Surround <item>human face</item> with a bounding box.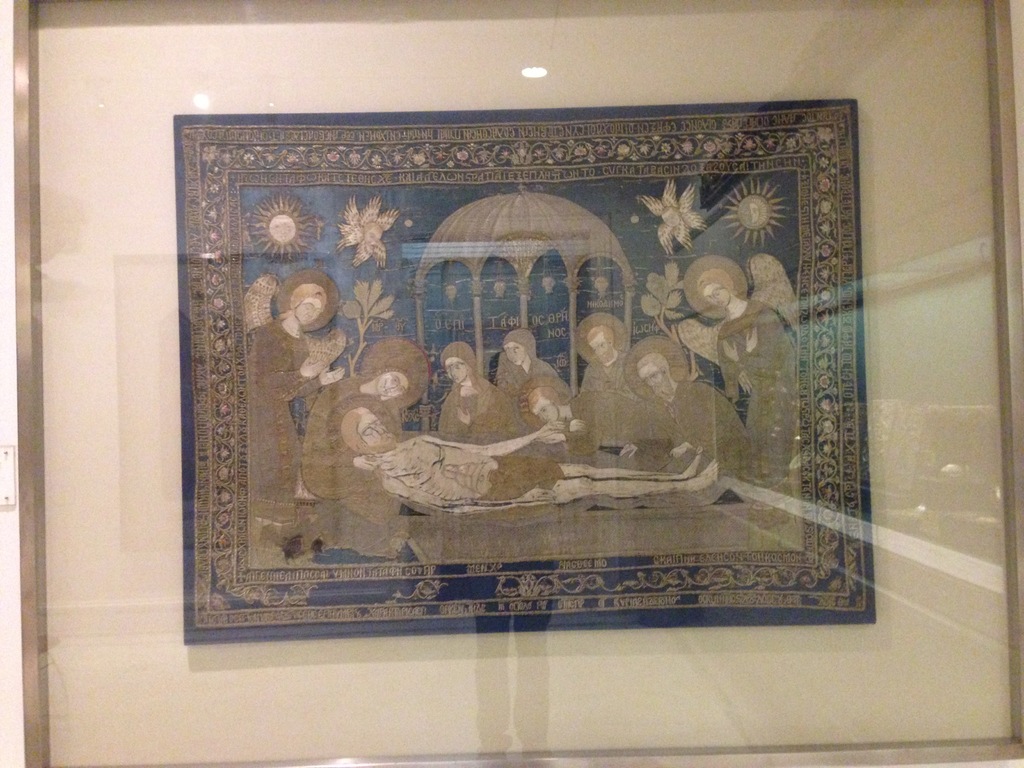
<box>701,284,732,306</box>.
